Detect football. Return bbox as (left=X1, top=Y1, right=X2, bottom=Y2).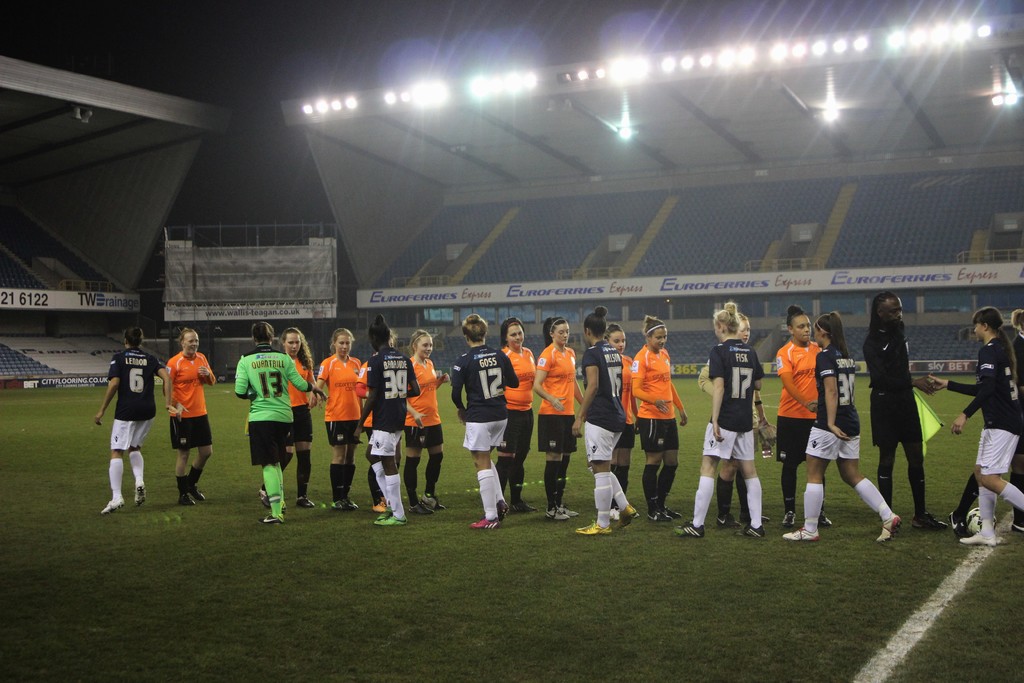
(left=962, top=507, right=998, bottom=534).
